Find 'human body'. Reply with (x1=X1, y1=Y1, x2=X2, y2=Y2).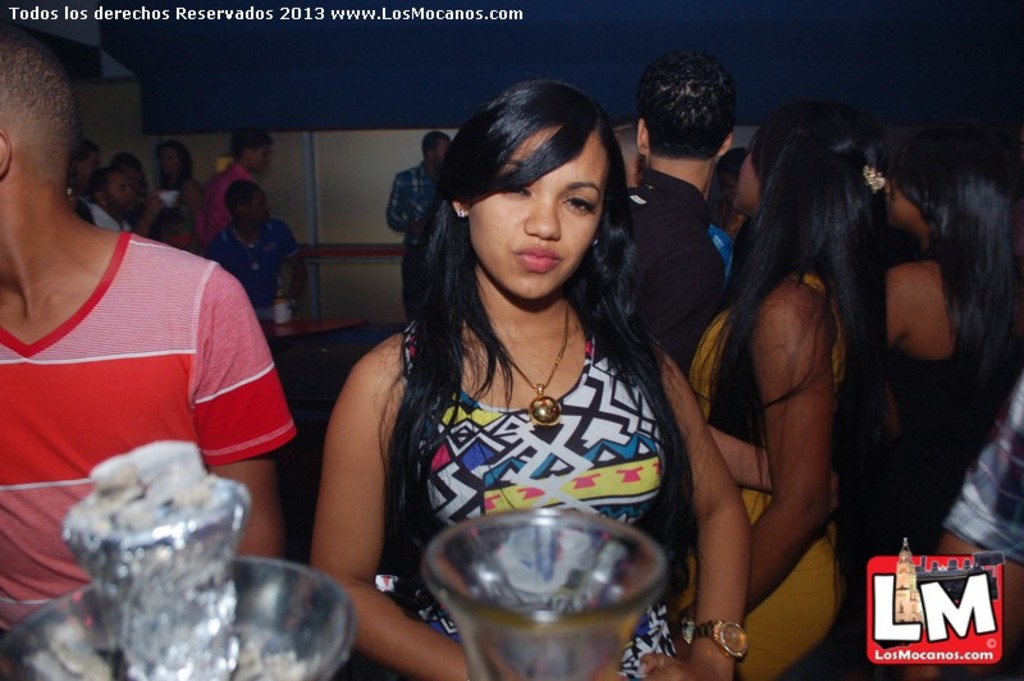
(x1=1, y1=70, x2=284, y2=558).
